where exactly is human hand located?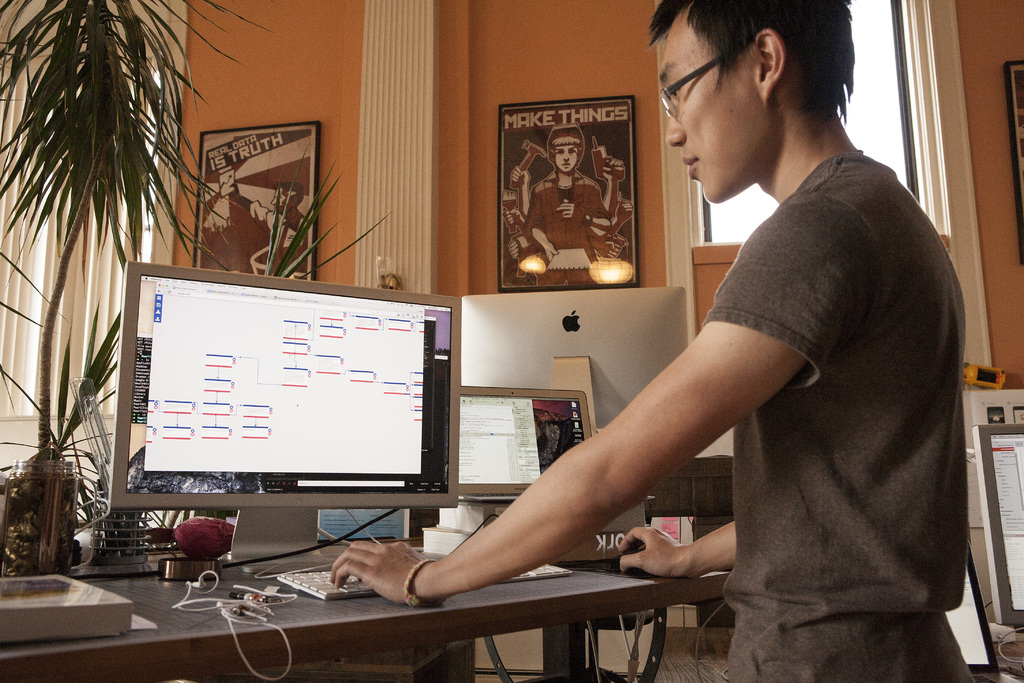
Its bounding box is 327/540/437/607.
